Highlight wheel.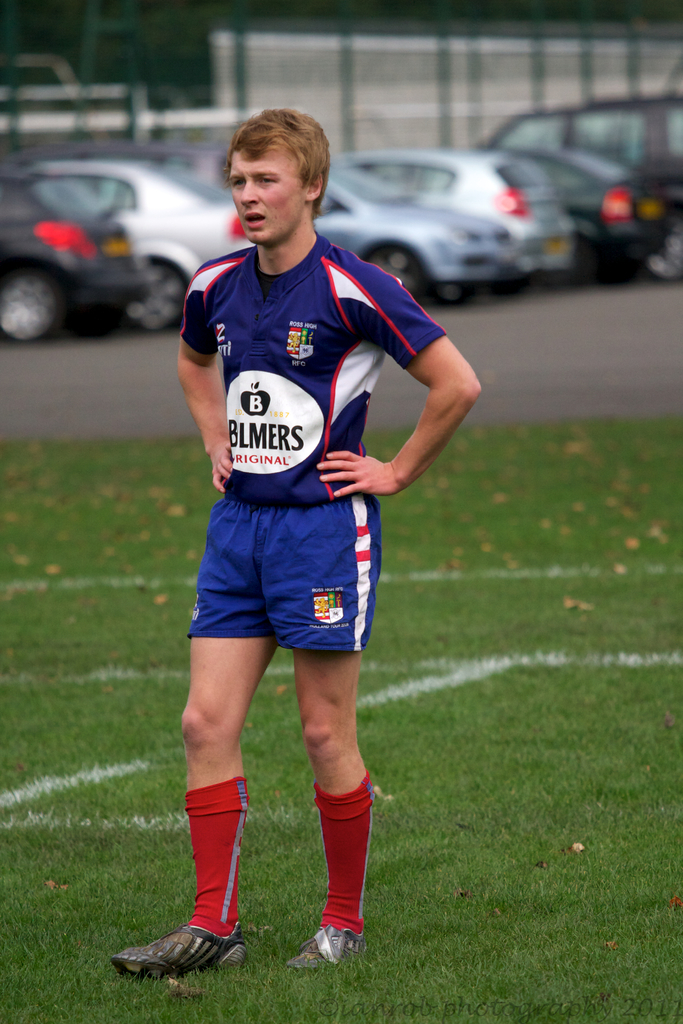
Highlighted region: 365/250/423/303.
